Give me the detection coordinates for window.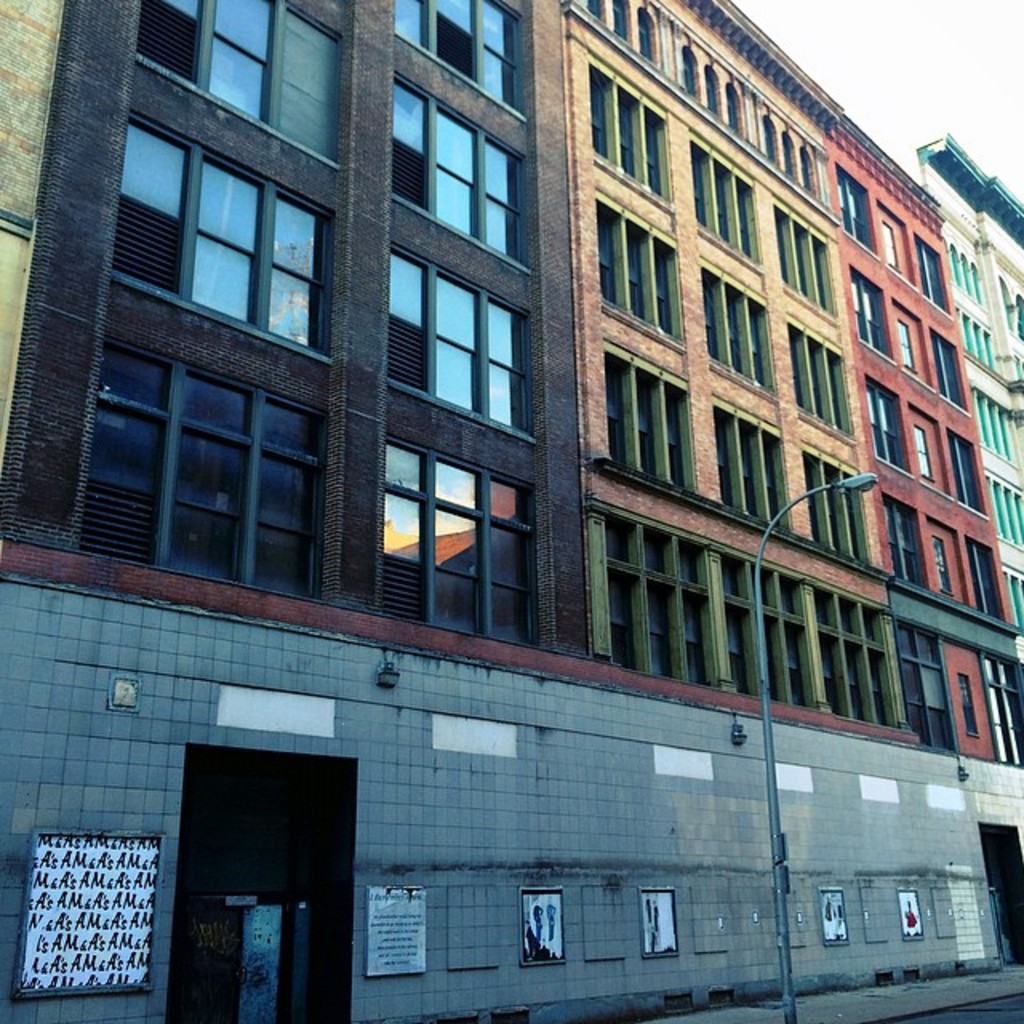
left=374, top=230, right=539, bottom=435.
